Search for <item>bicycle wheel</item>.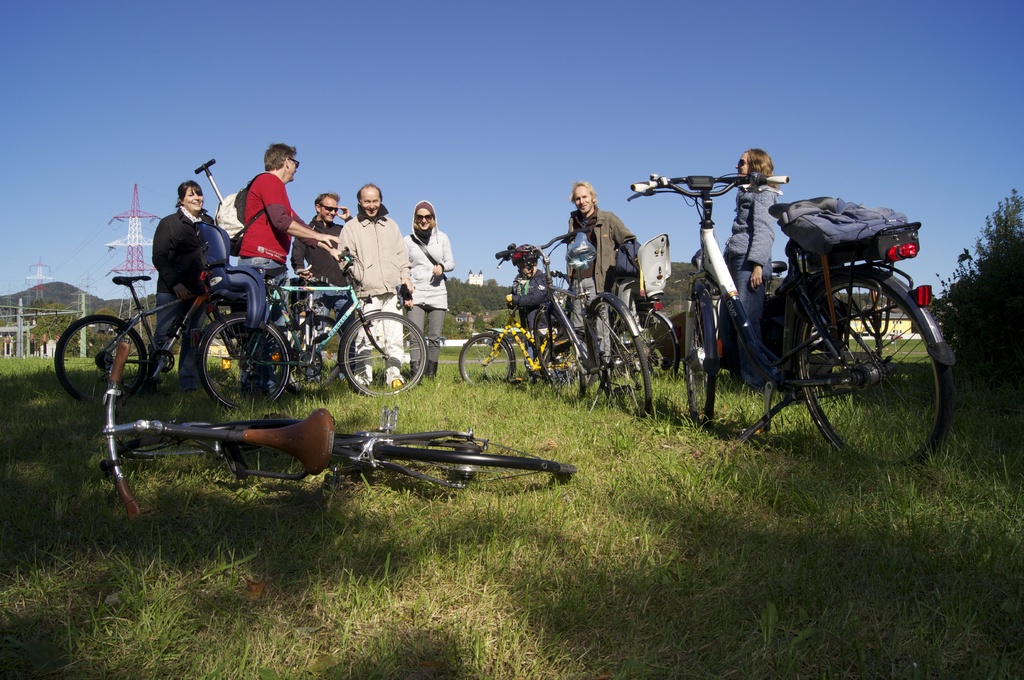
Found at select_region(456, 331, 510, 386).
